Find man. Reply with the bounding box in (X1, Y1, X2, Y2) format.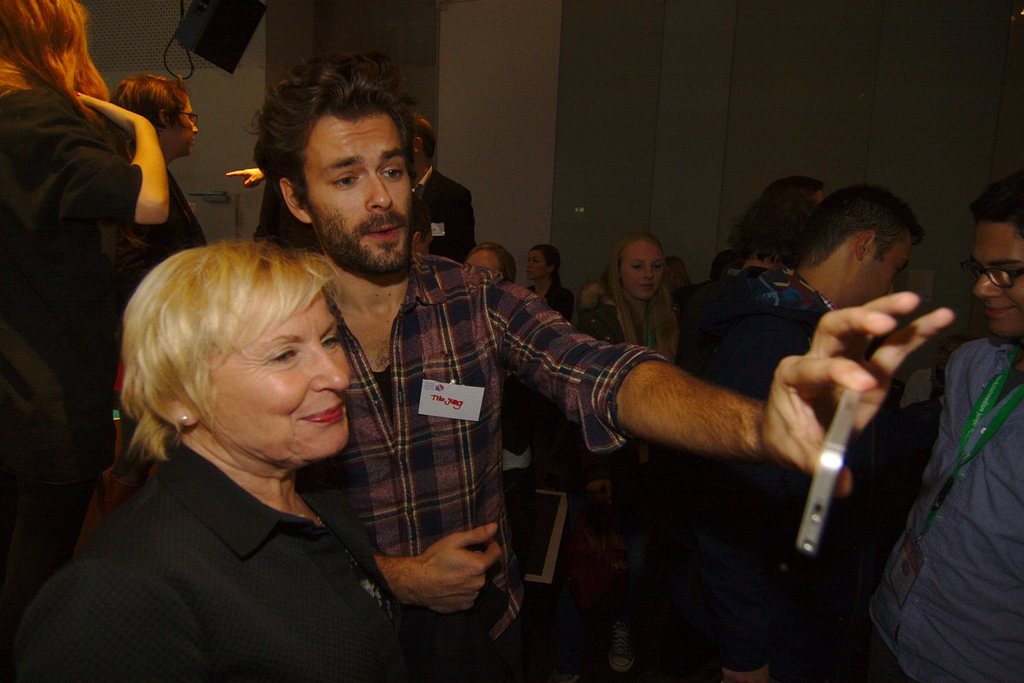
(410, 114, 472, 261).
